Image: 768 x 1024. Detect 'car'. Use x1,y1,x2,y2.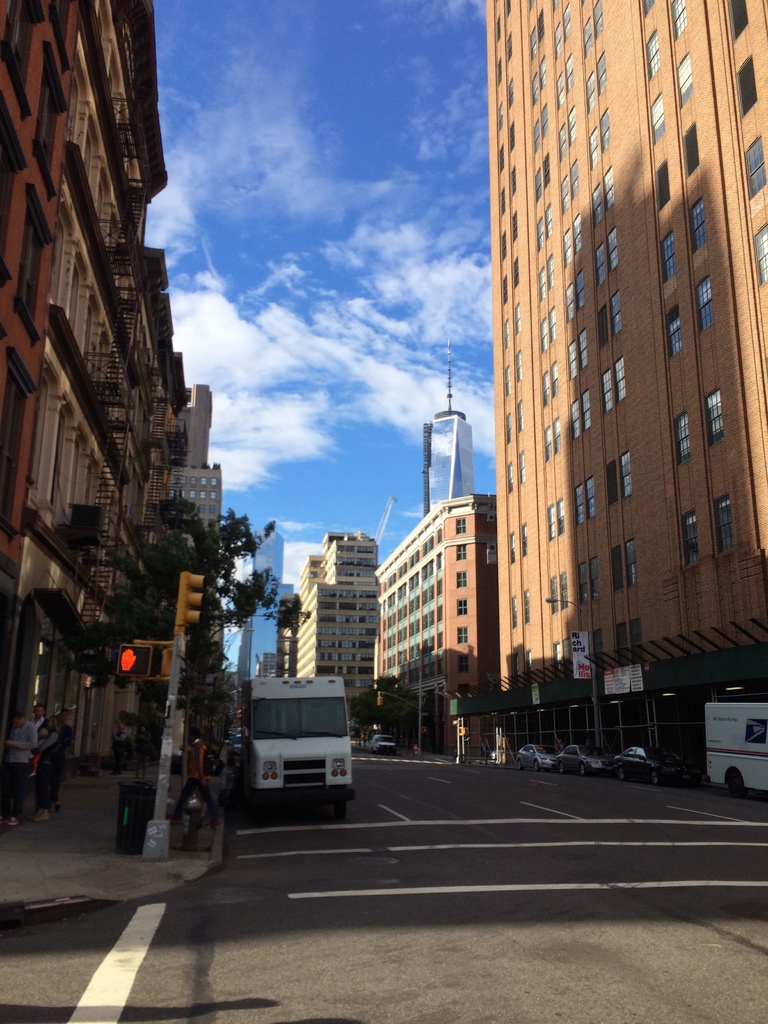
516,742,548,770.
